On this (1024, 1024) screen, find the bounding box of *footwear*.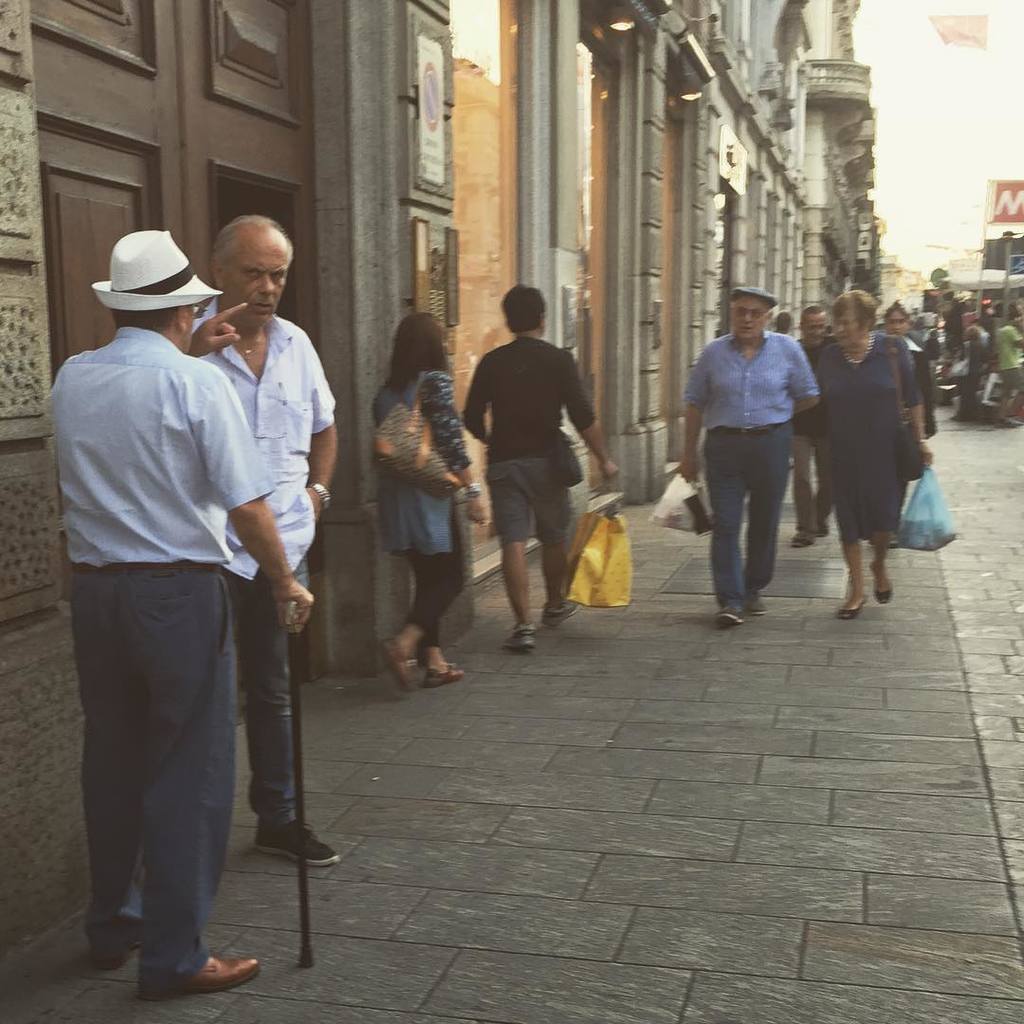
Bounding box: select_region(716, 603, 744, 623).
